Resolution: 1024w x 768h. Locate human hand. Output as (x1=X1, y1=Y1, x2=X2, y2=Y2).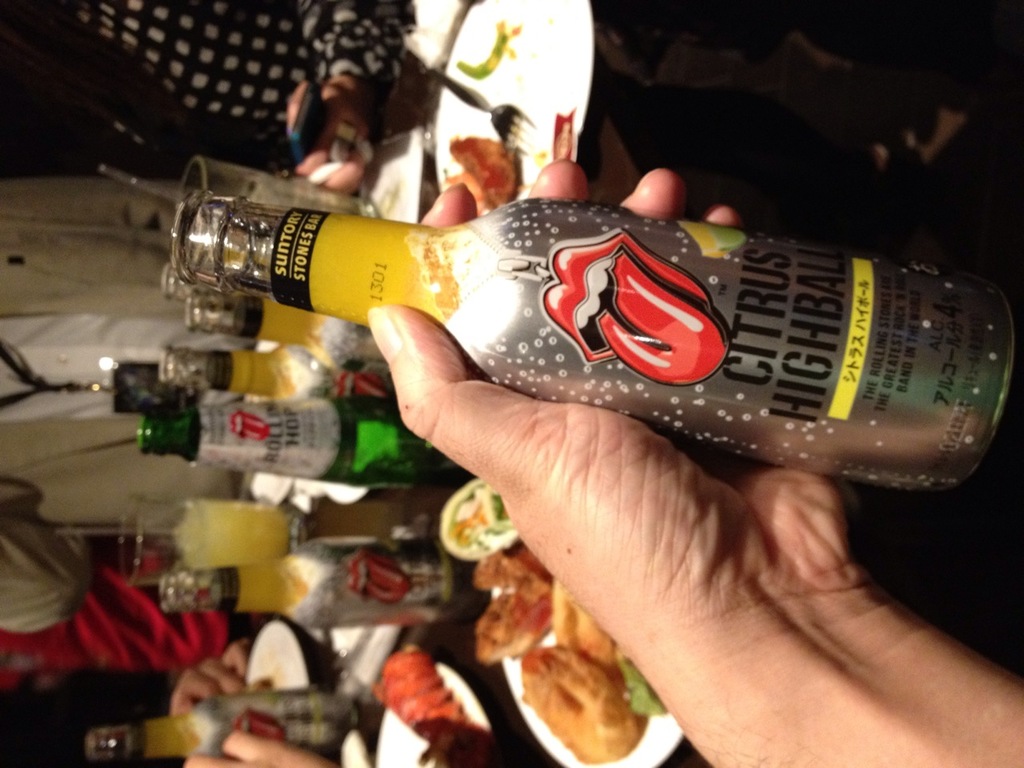
(x1=182, y1=730, x2=344, y2=767).
